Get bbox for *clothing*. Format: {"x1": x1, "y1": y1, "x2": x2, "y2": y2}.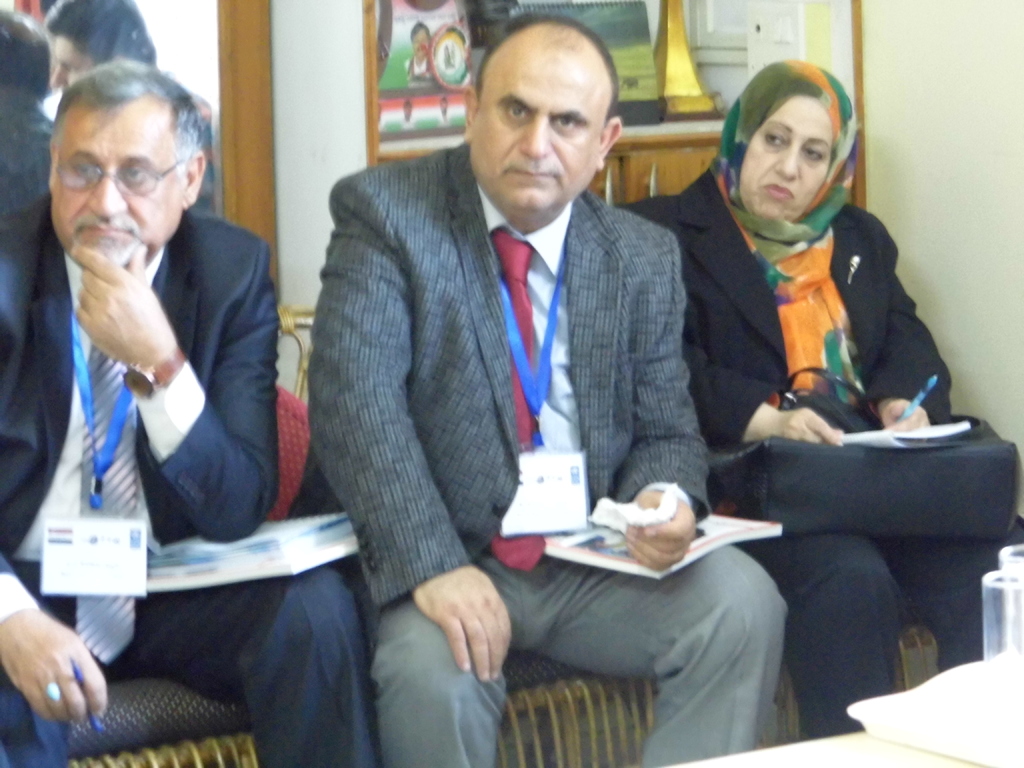
{"x1": 0, "y1": 184, "x2": 381, "y2": 767}.
